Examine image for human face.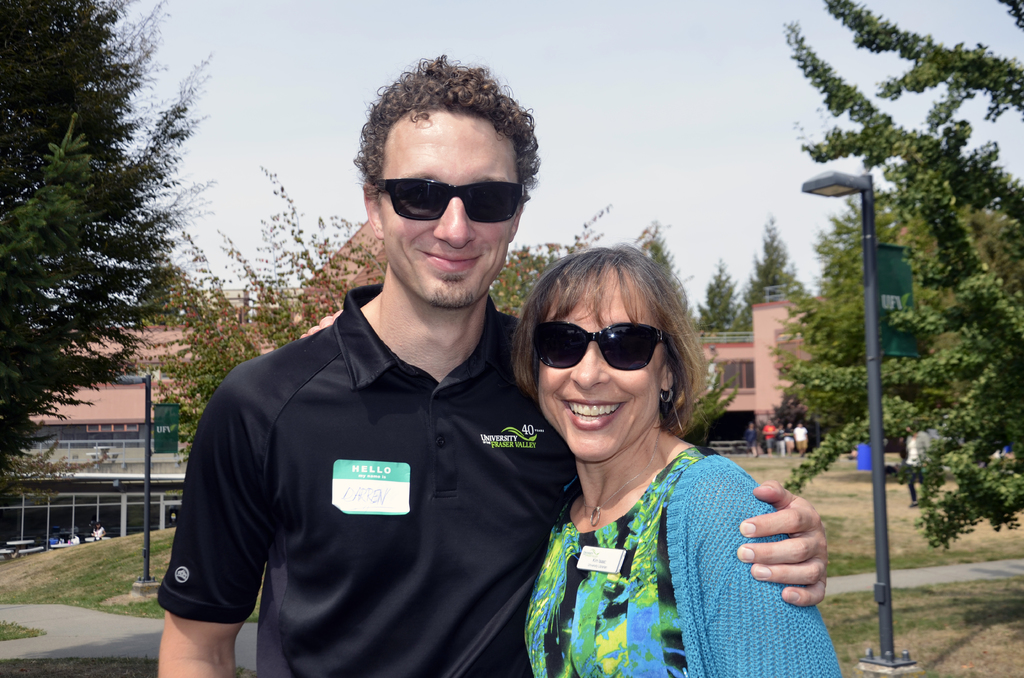
Examination result: bbox=[537, 266, 666, 461].
